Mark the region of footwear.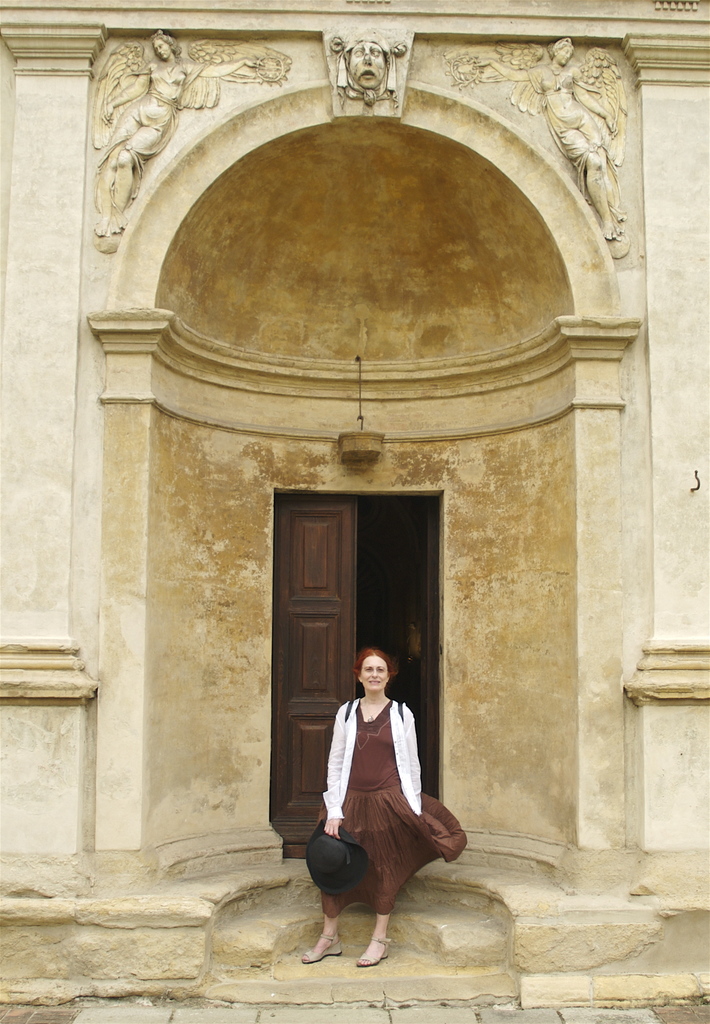
Region: x1=302, y1=935, x2=343, y2=968.
